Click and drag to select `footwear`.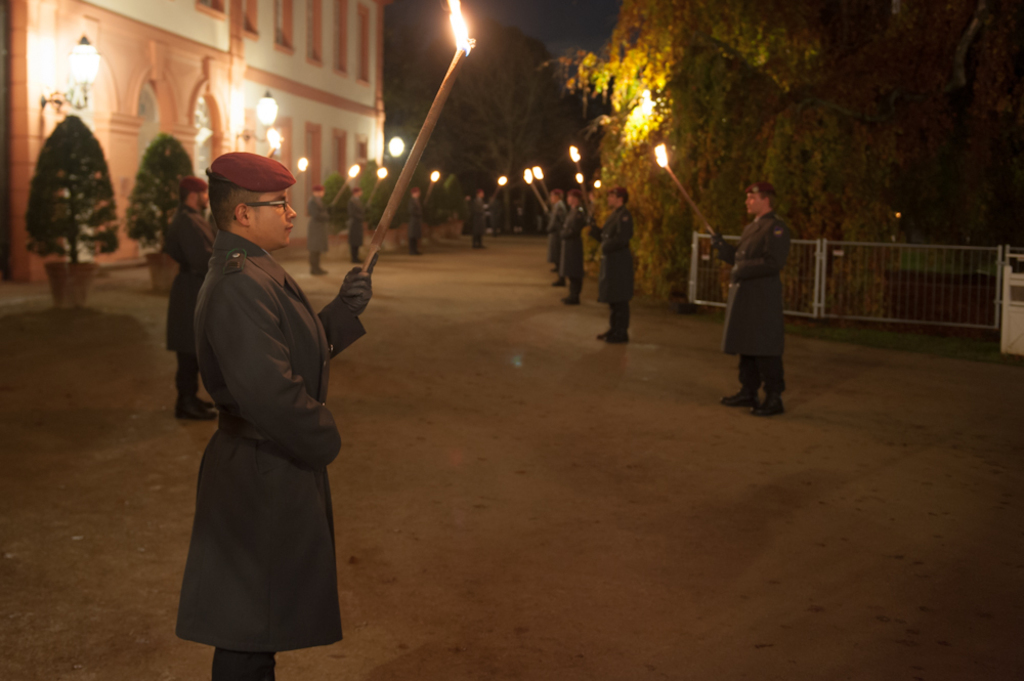
Selection: 193/399/222/415.
